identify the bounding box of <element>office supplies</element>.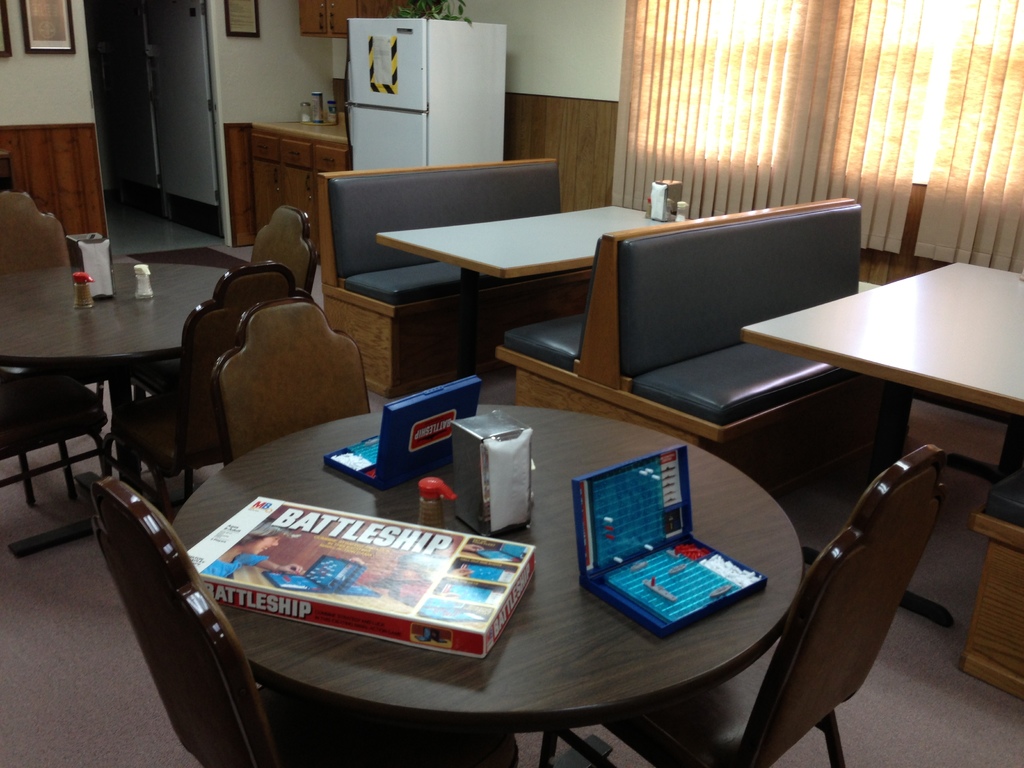
505/200/844/453.
